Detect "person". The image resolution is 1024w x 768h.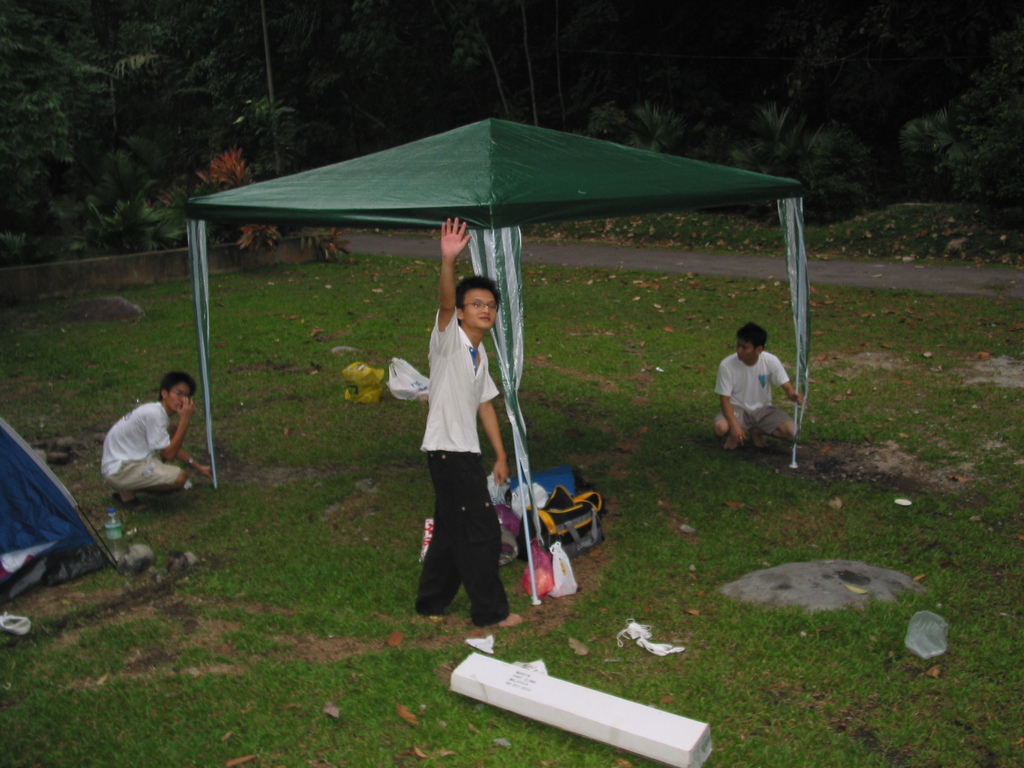
(93, 366, 213, 513).
